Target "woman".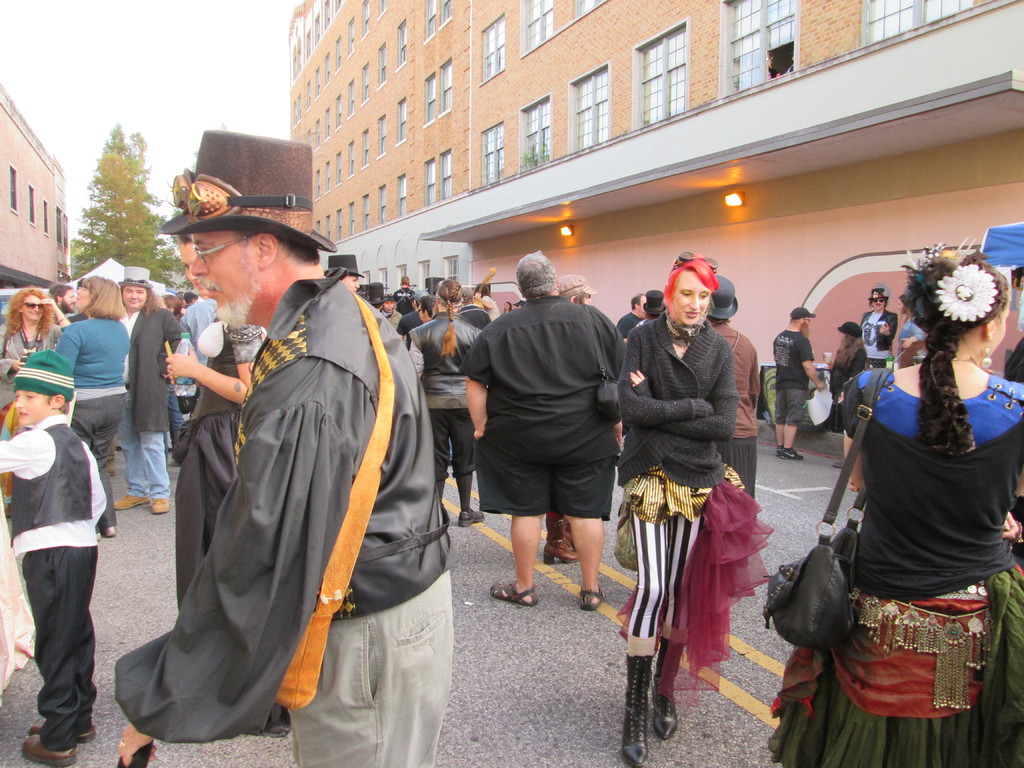
Target region: rect(56, 274, 137, 548).
